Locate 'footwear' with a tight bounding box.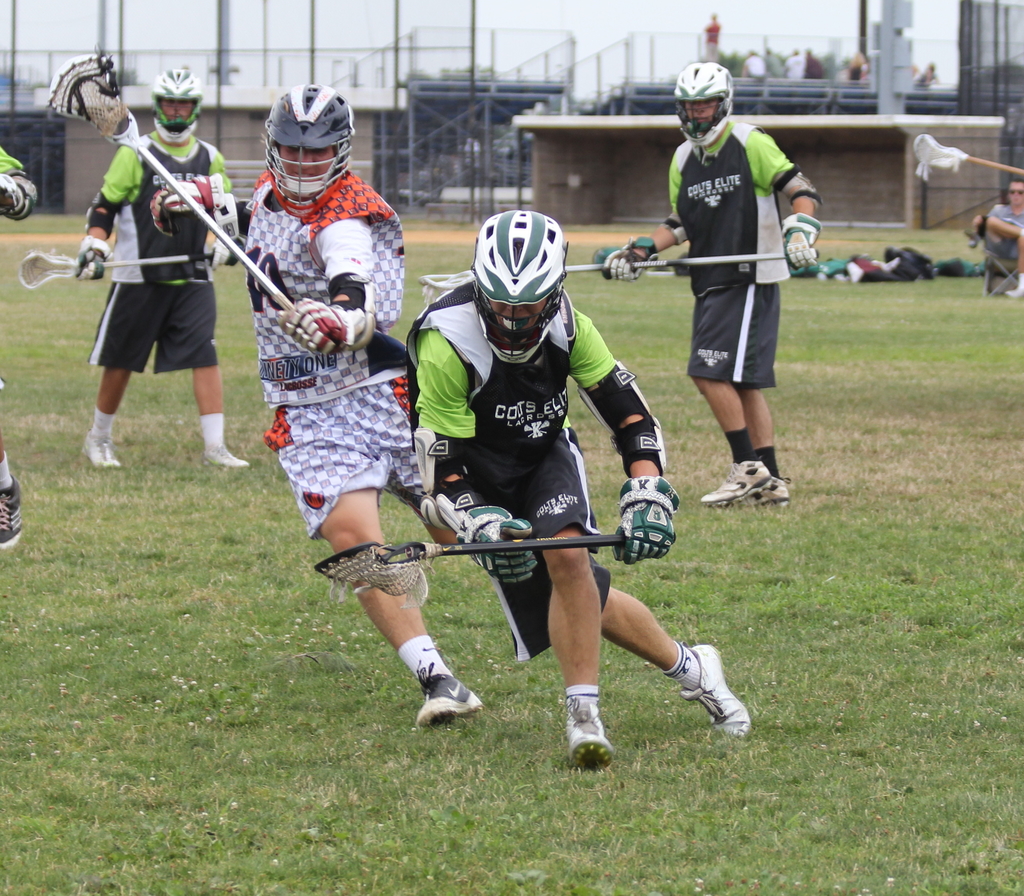
select_region(699, 460, 771, 506).
